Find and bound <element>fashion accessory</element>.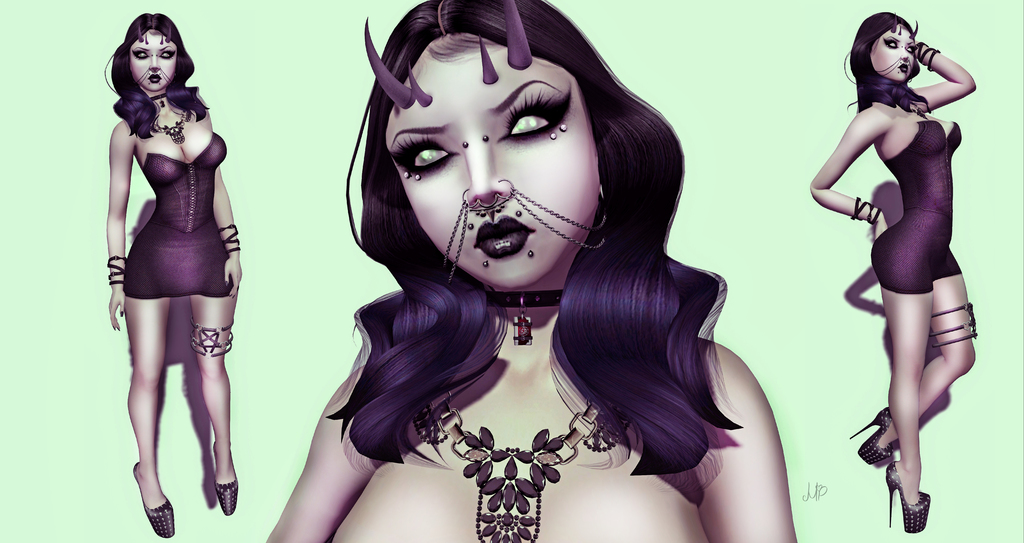
Bound: (551, 132, 555, 140).
